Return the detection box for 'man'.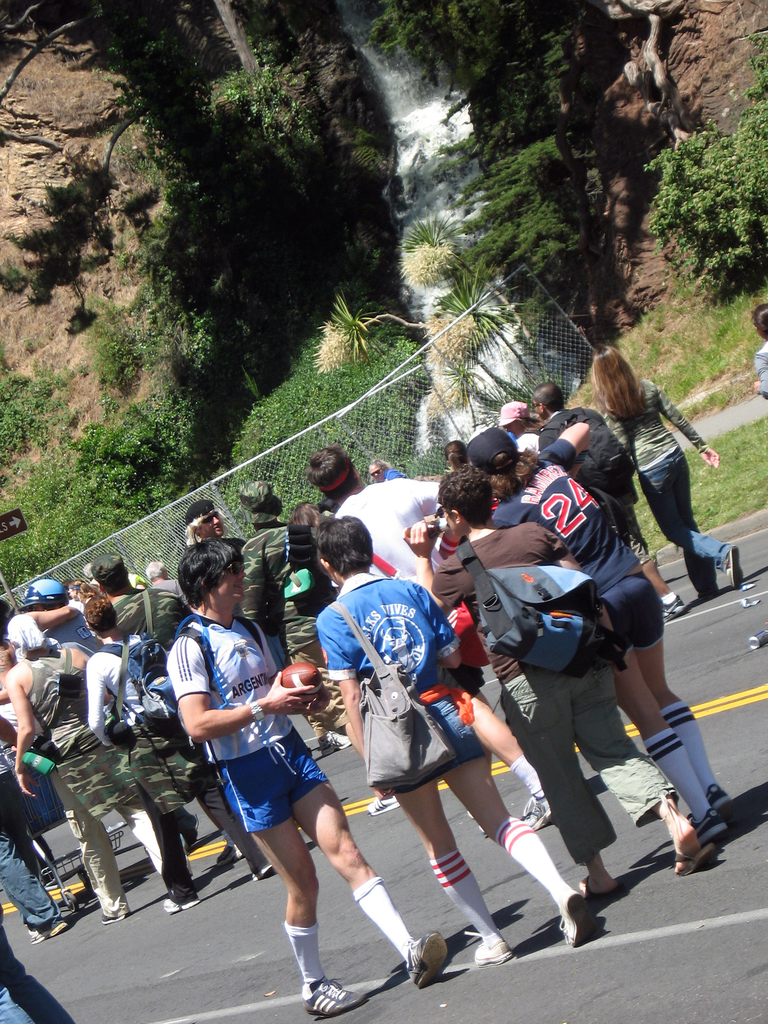
{"left": 291, "top": 512, "right": 600, "bottom": 952}.
